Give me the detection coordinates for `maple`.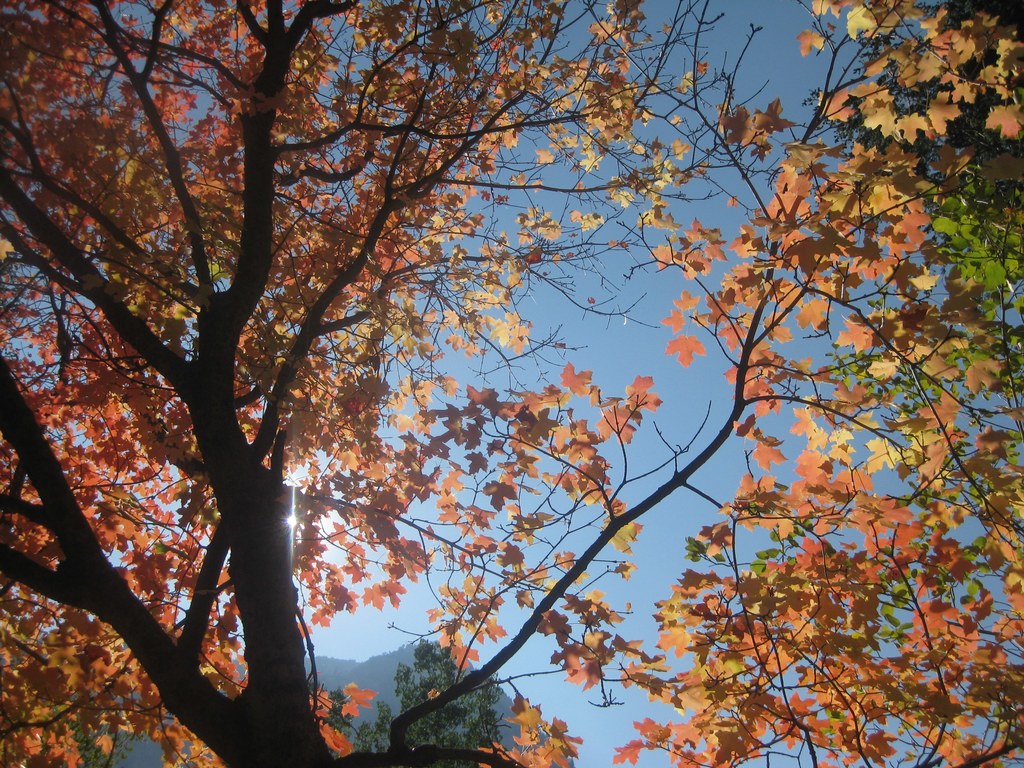
324/626/515/767.
